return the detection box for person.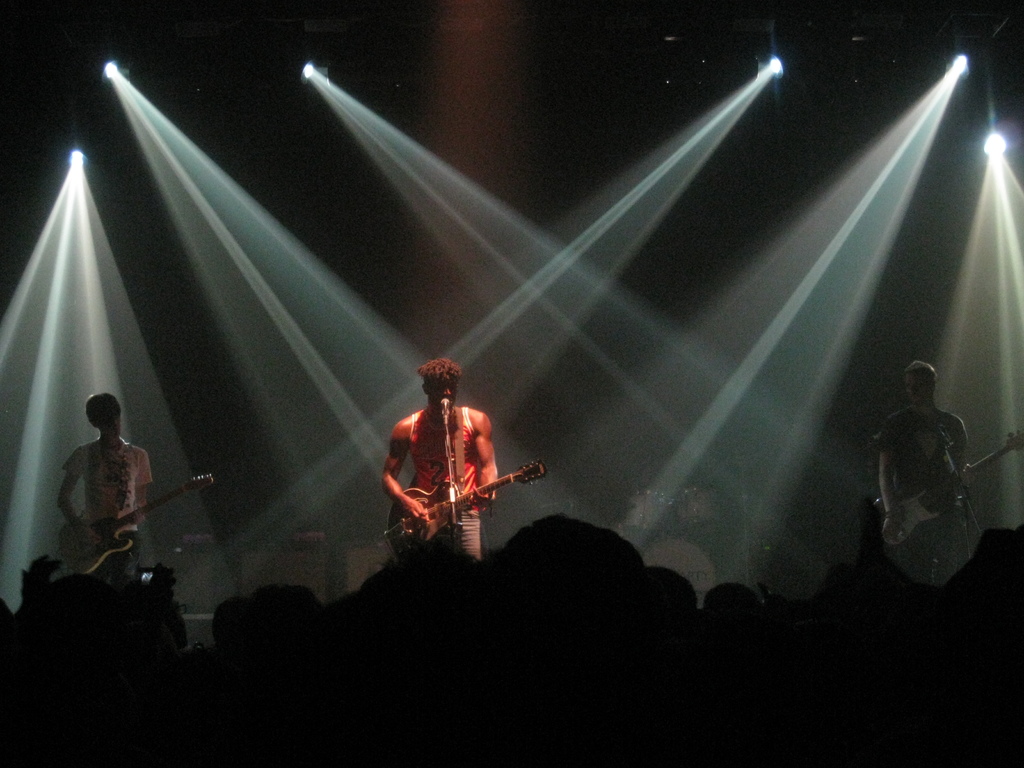
394:356:509:575.
